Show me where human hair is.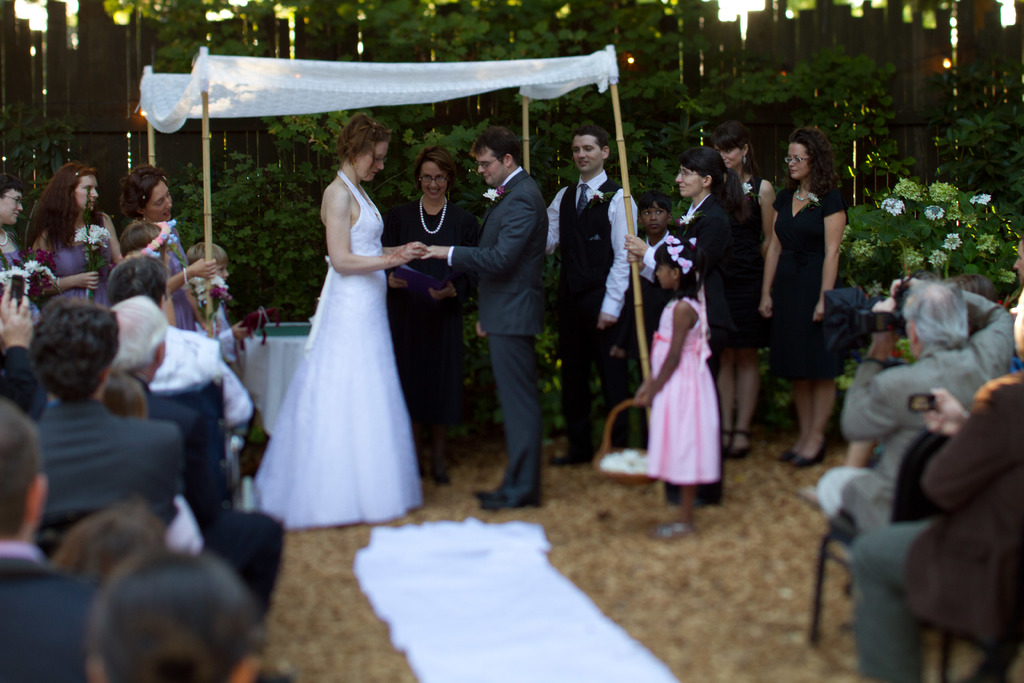
human hair is at [44, 499, 175, 587].
